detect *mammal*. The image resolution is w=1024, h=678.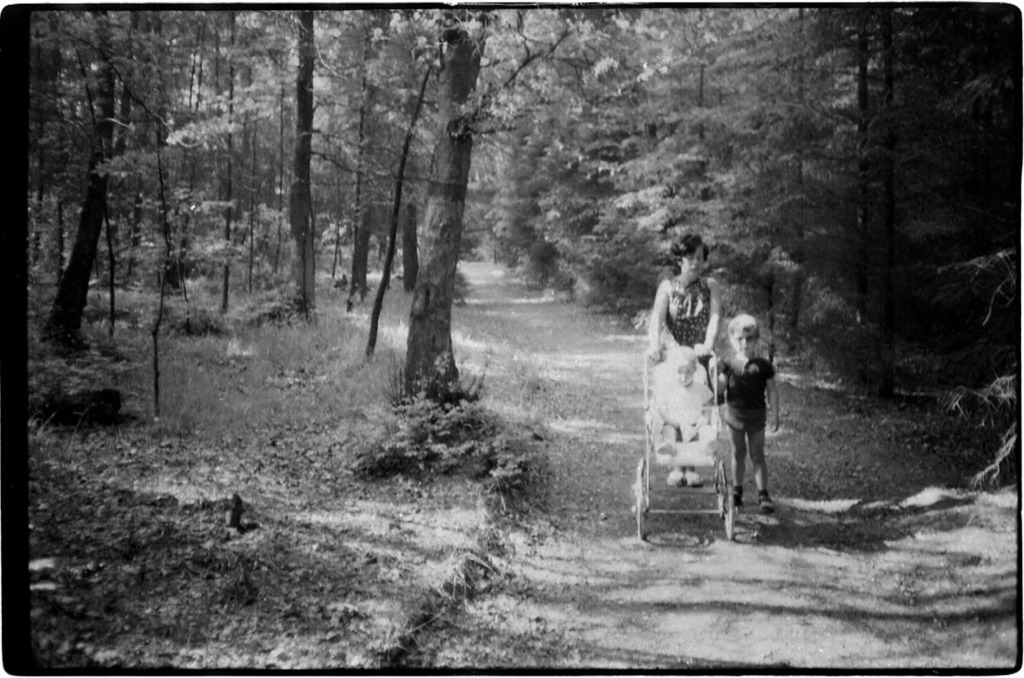
l=645, t=229, r=722, b=486.
